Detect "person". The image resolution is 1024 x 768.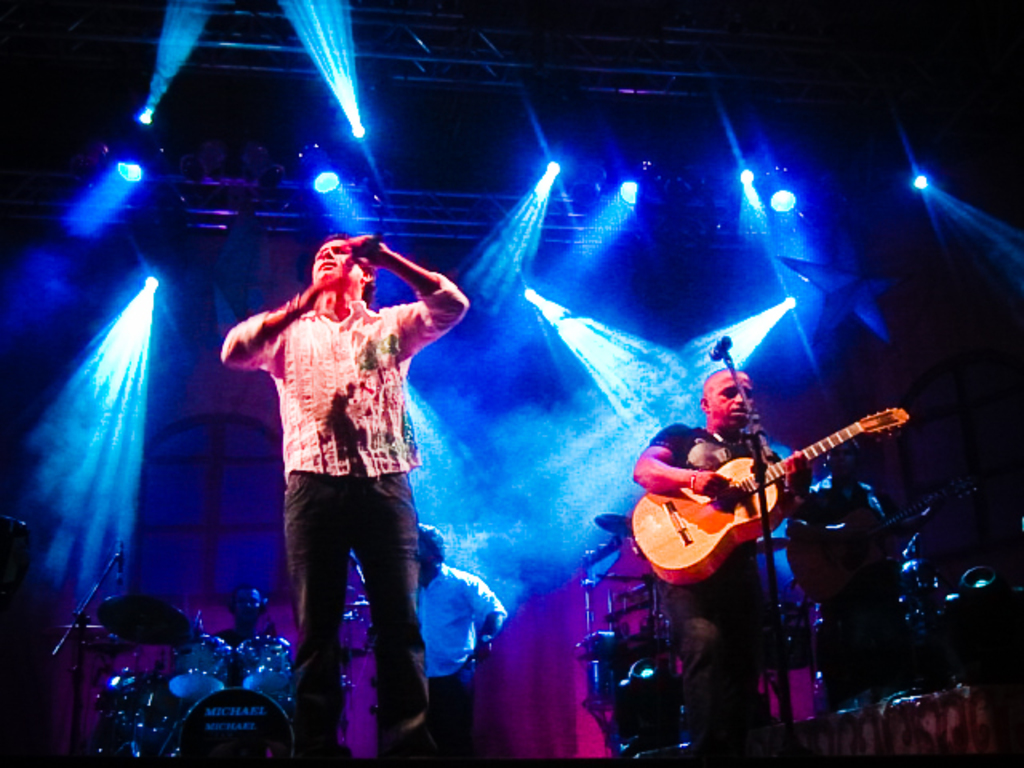
rect(224, 187, 458, 718).
